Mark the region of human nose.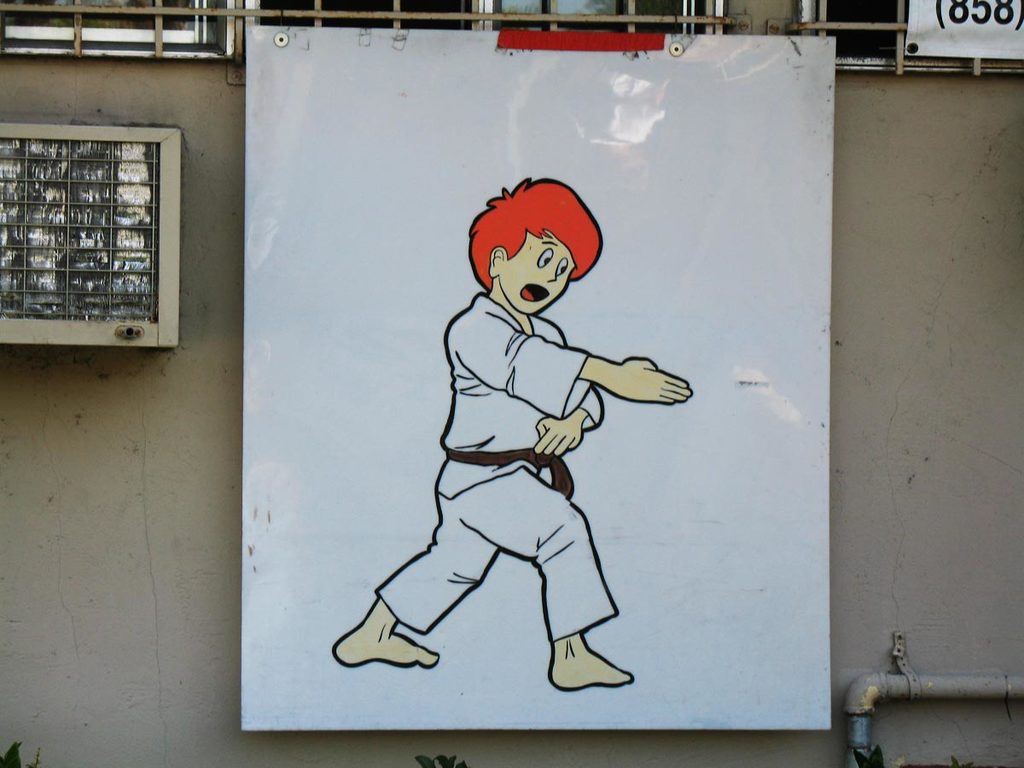
Region: bbox=(549, 266, 556, 282).
